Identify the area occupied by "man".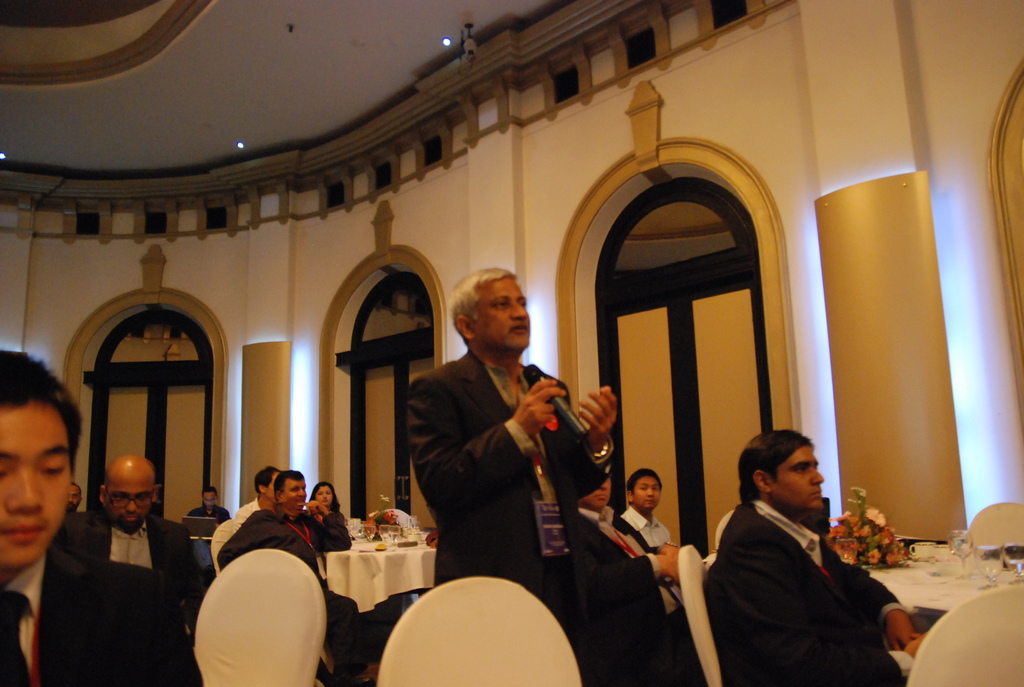
Area: 68/453/209/649.
